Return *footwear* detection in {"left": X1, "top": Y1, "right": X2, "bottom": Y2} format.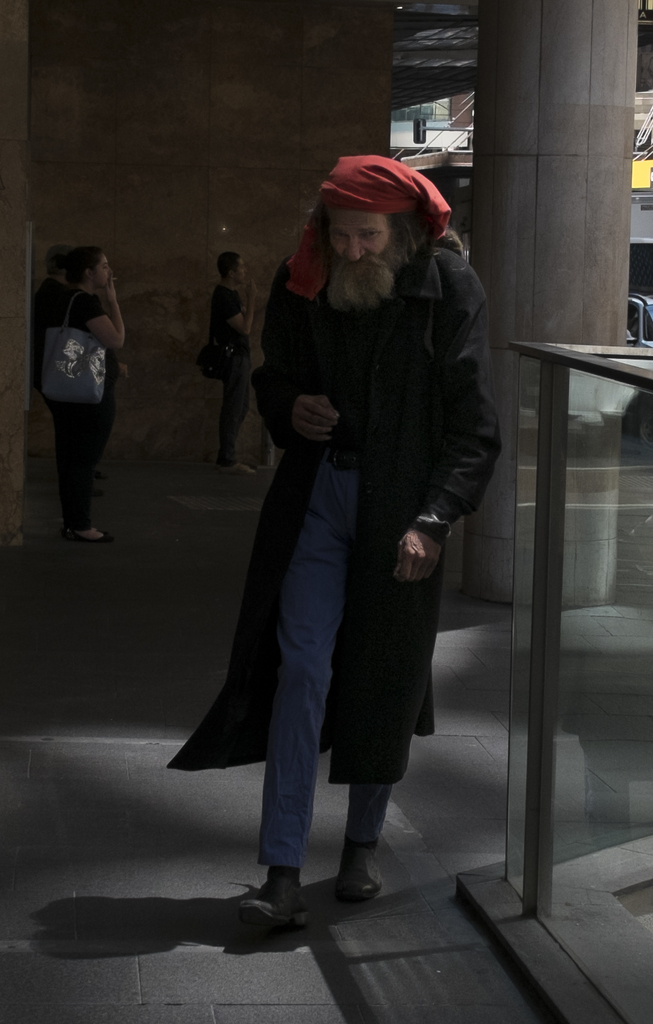
{"left": 223, "top": 875, "right": 316, "bottom": 940}.
